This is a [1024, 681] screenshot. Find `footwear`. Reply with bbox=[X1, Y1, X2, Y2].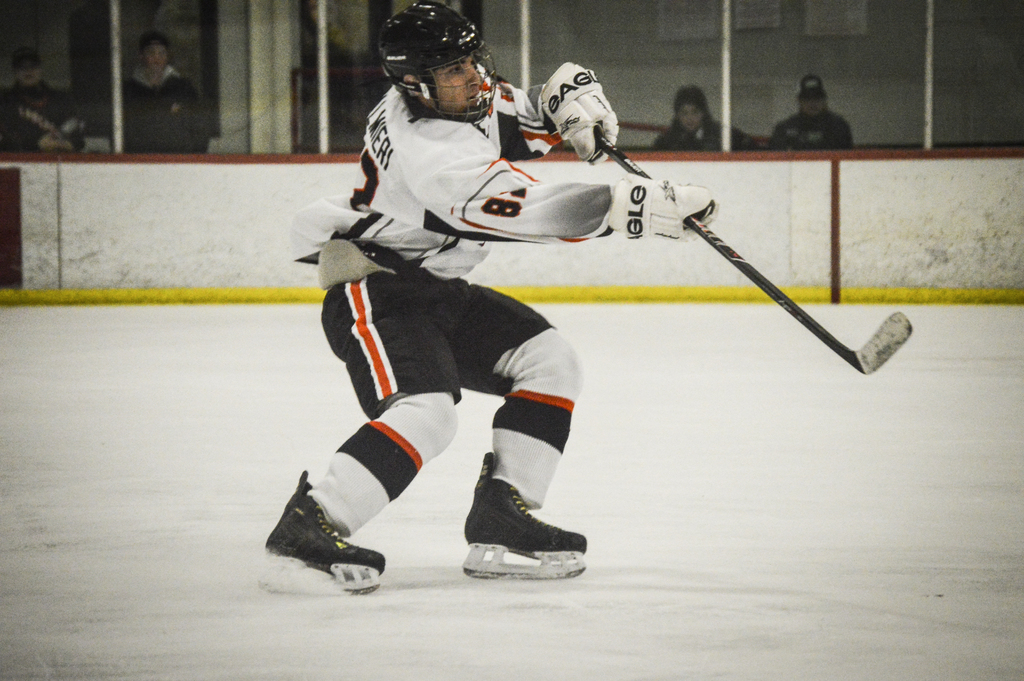
bbox=[464, 485, 599, 581].
